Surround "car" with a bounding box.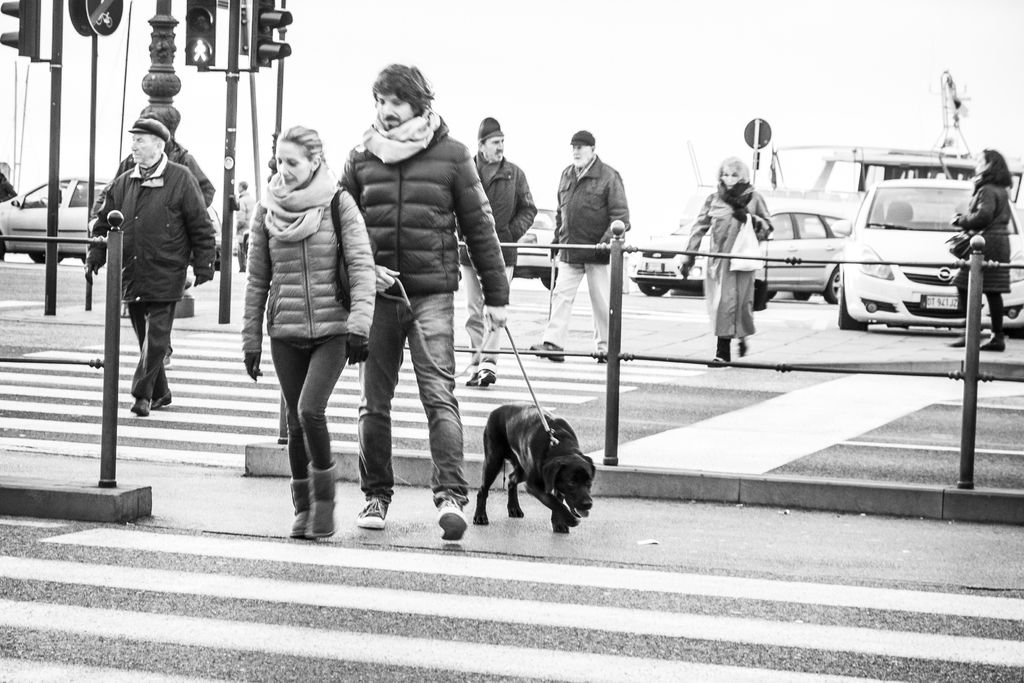
{"x1": 630, "y1": 194, "x2": 849, "y2": 299}.
